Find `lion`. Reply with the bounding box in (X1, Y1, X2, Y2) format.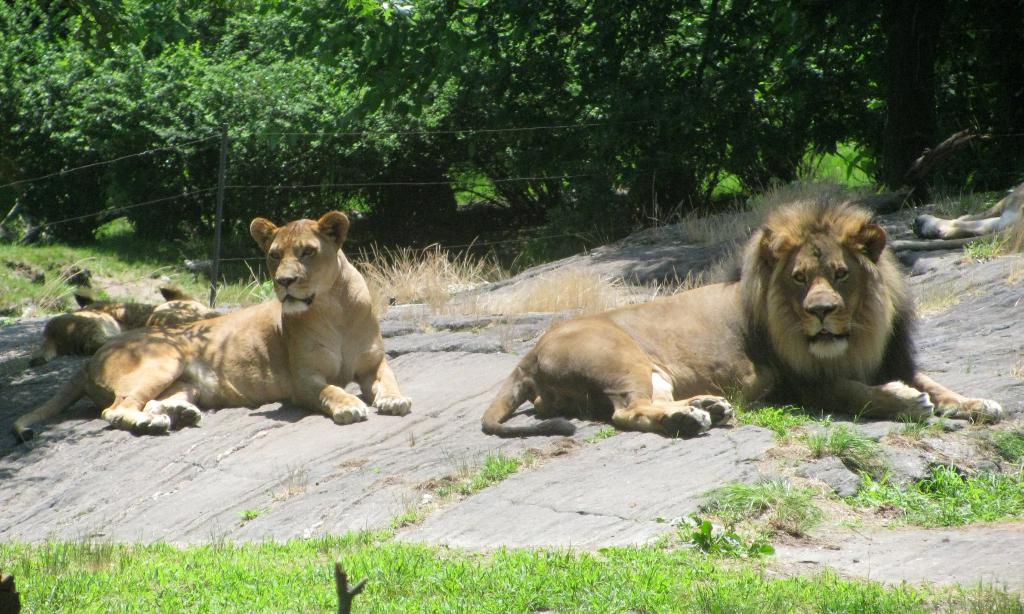
(29, 296, 152, 364).
